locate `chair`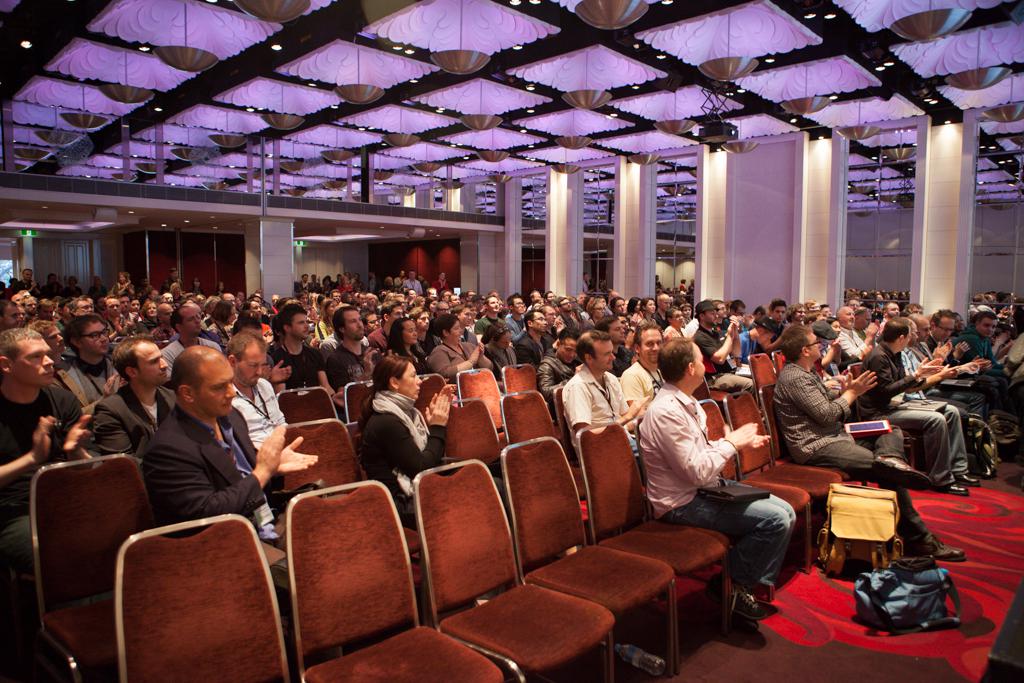
select_region(845, 364, 864, 387)
